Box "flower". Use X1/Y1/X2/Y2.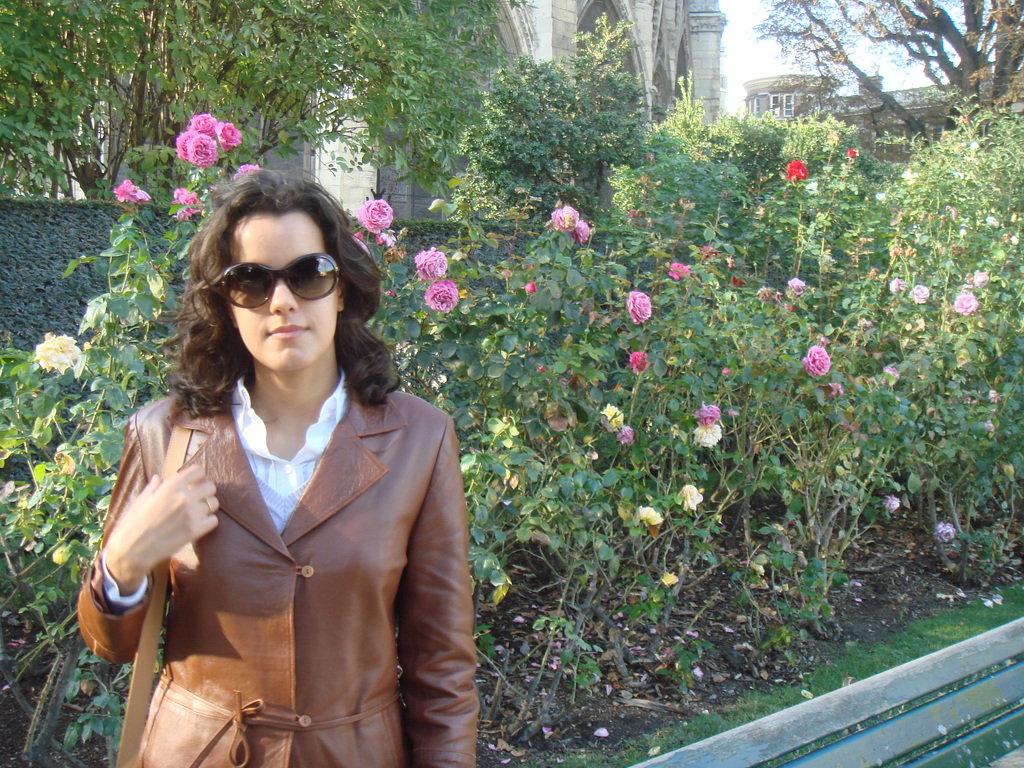
216/122/243/151.
